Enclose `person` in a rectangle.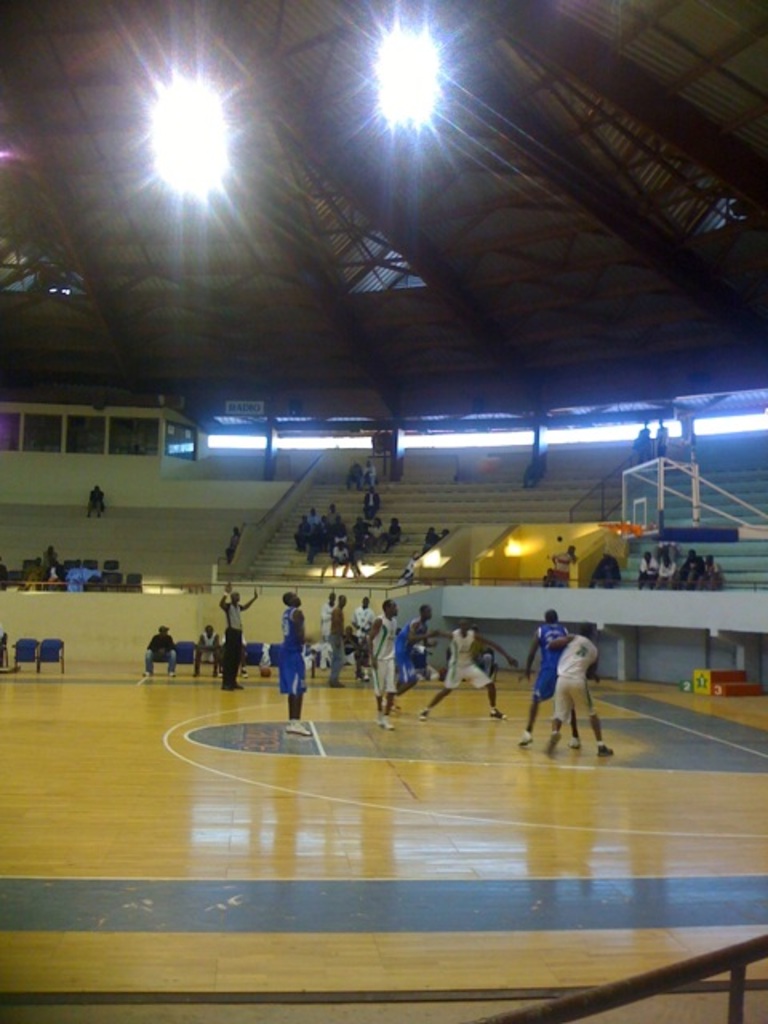
{"x1": 38, "y1": 565, "x2": 66, "y2": 589}.
